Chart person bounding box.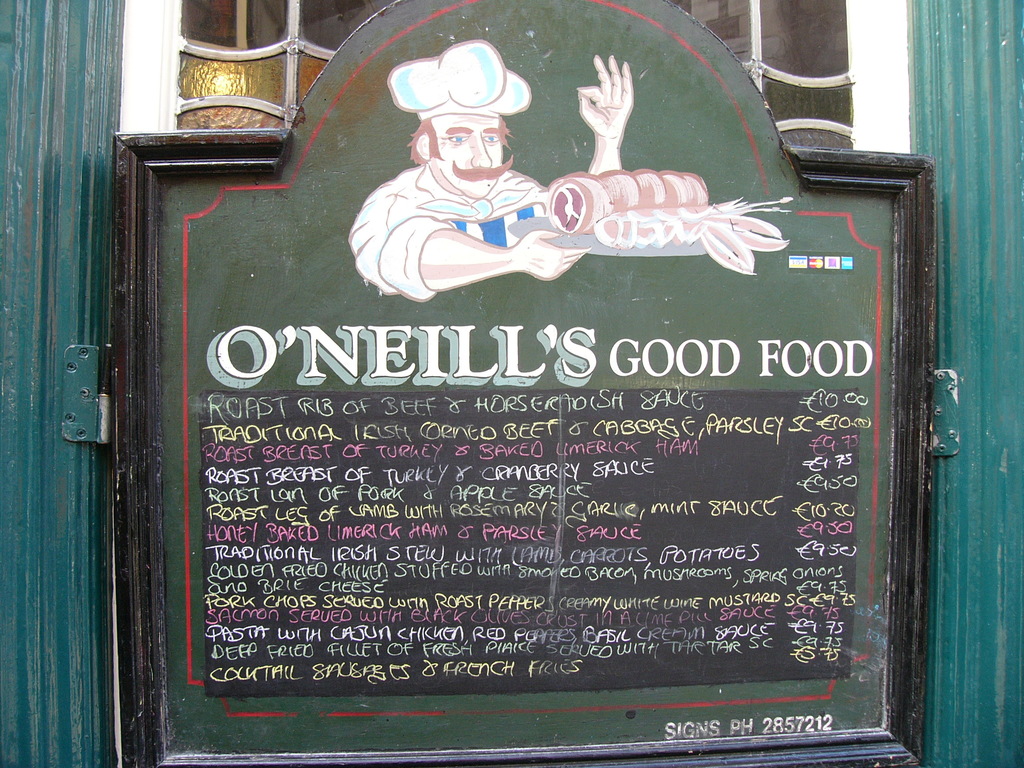
Charted: (361,32,604,336).
